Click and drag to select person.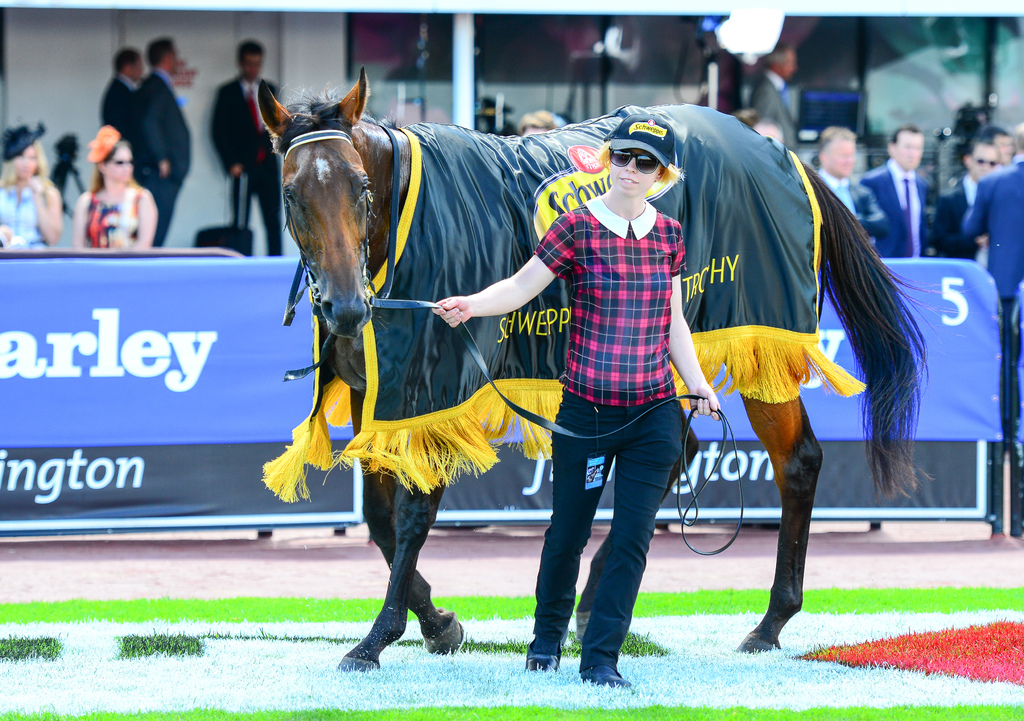
Selection: [750, 48, 794, 156].
